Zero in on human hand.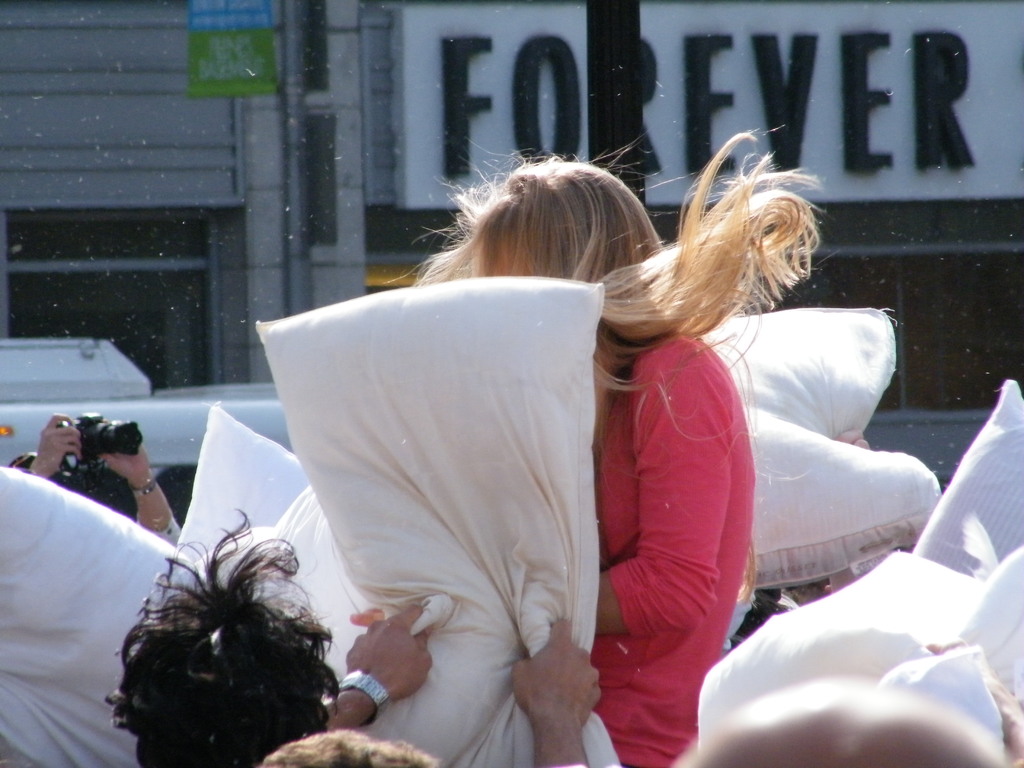
Zeroed in: 349:606:386:631.
